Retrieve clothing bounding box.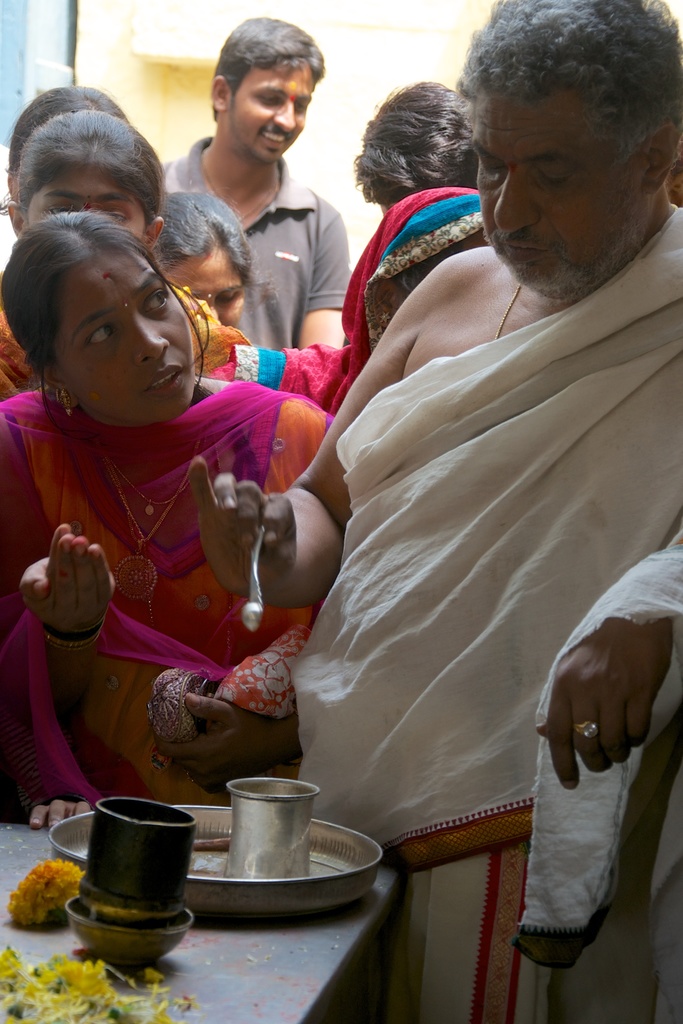
Bounding box: l=286, t=202, r=682, b=1023.
